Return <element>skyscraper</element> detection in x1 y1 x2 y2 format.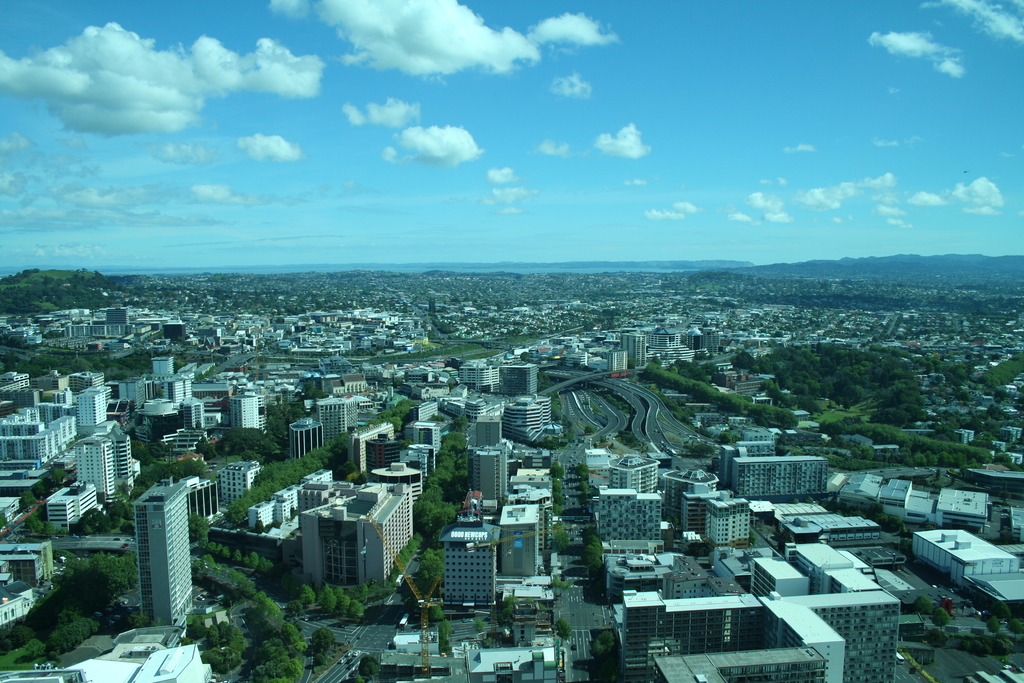
458 360 502 395.
